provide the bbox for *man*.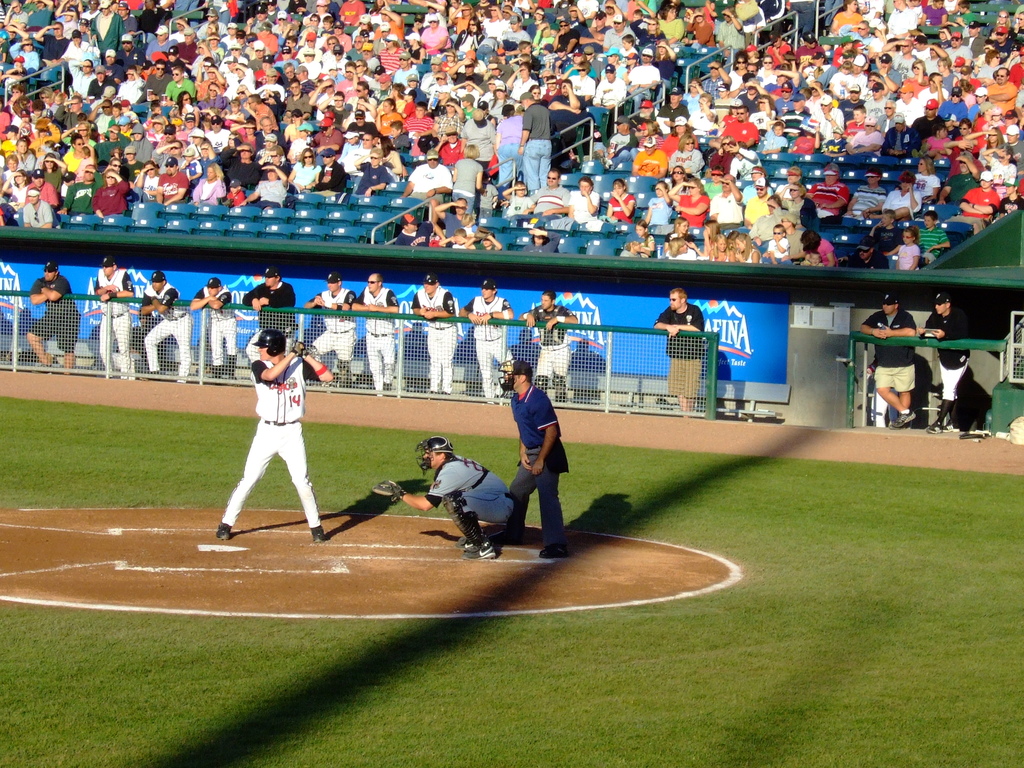
<bbox>311, 118, 342, 148</bbox>.
